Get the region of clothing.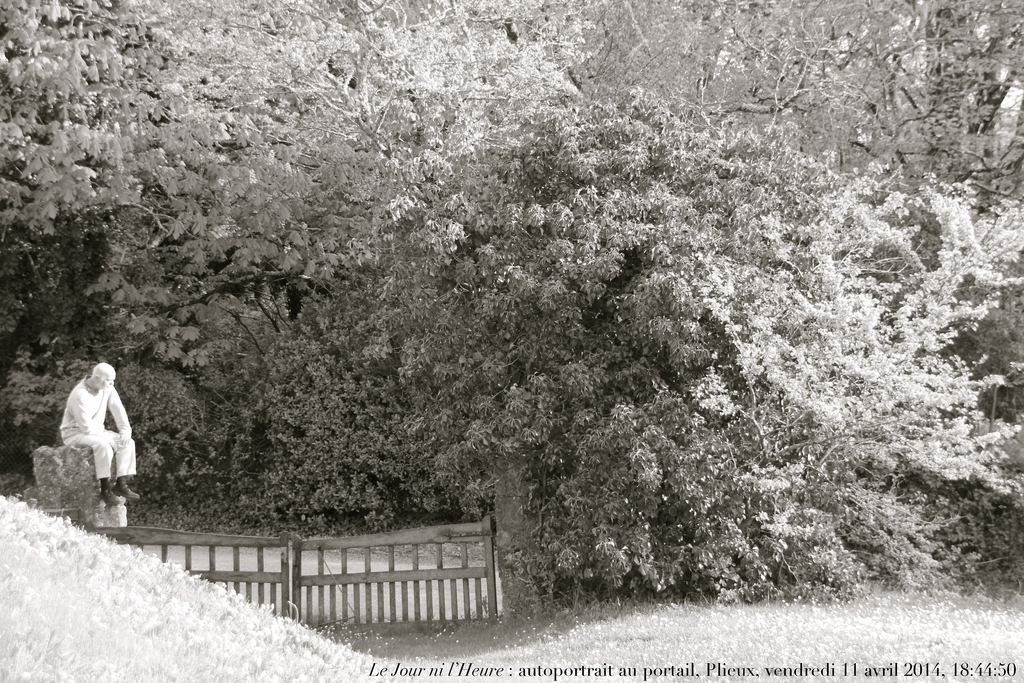
[62,372,138,483].
